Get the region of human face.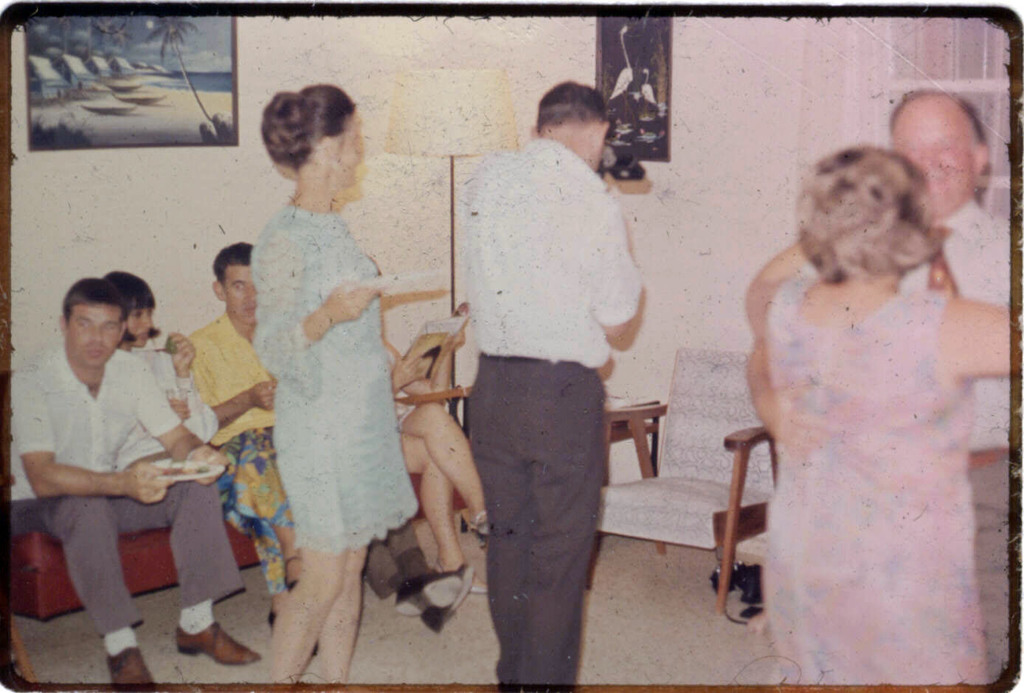
left=221, top=267, right=253, bottom=323.
